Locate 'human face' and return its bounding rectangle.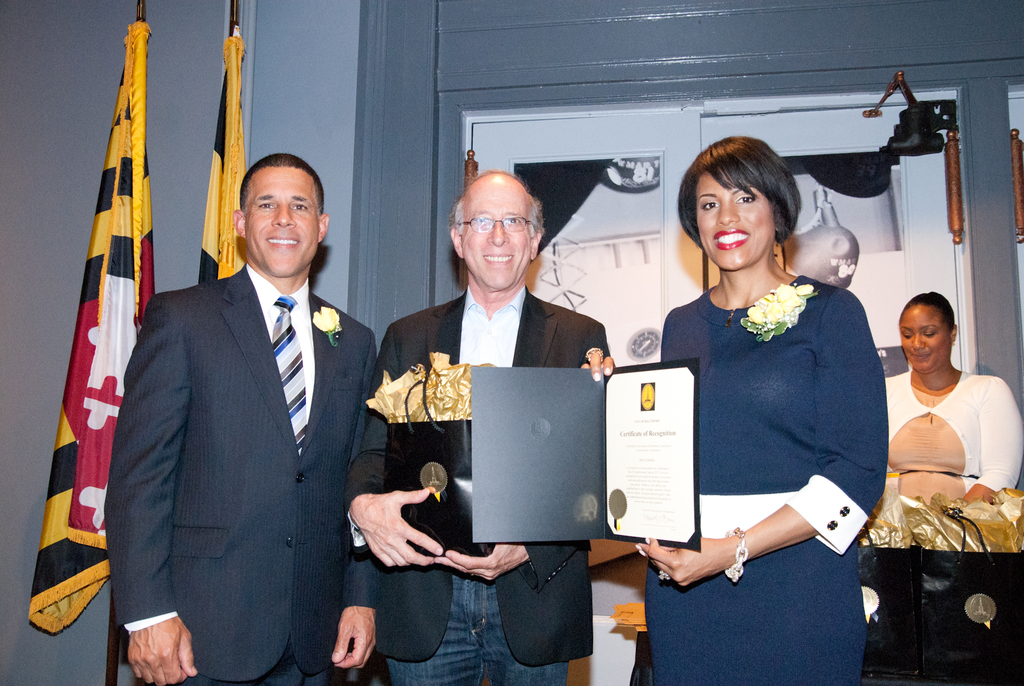
(x1=696, y1=167, x2=772, y2=268).
